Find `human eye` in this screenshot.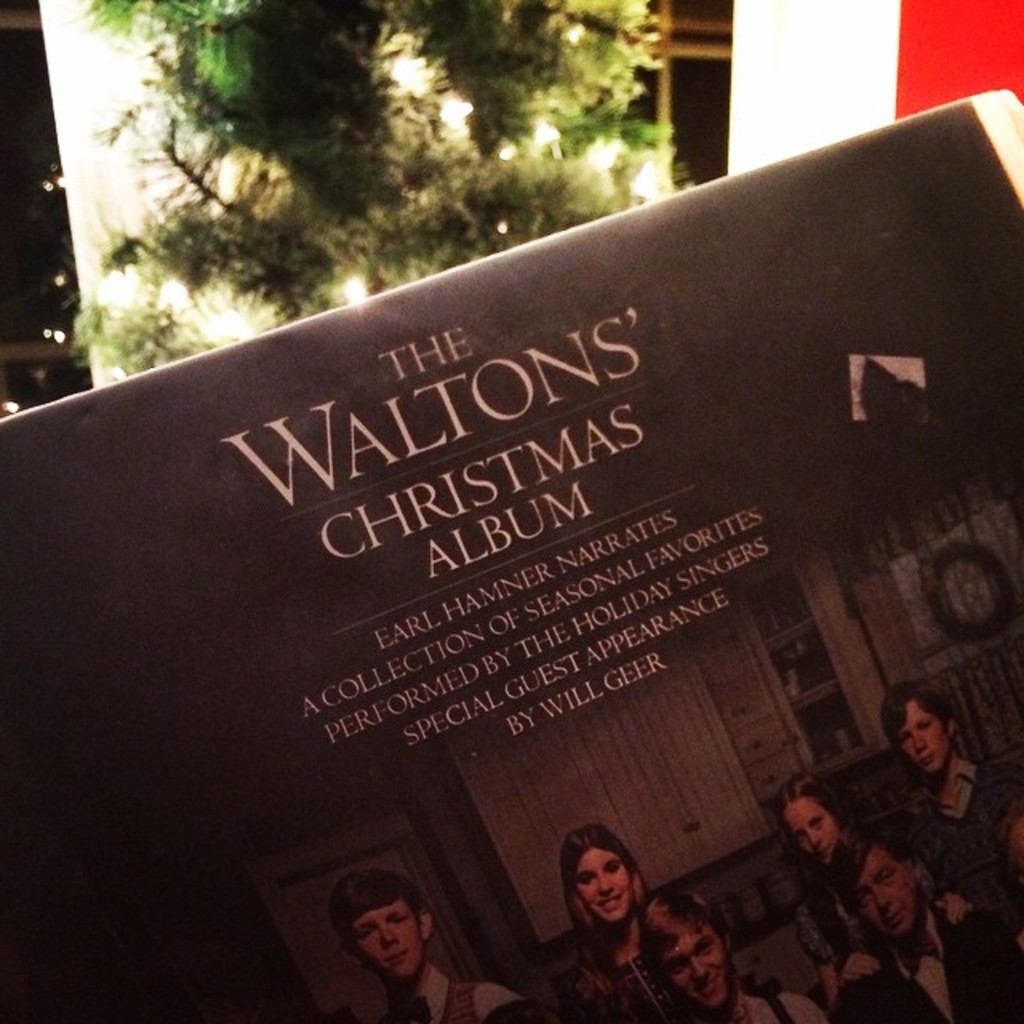
The bounding box for `human eye` is 858, 888, 867, 899.
